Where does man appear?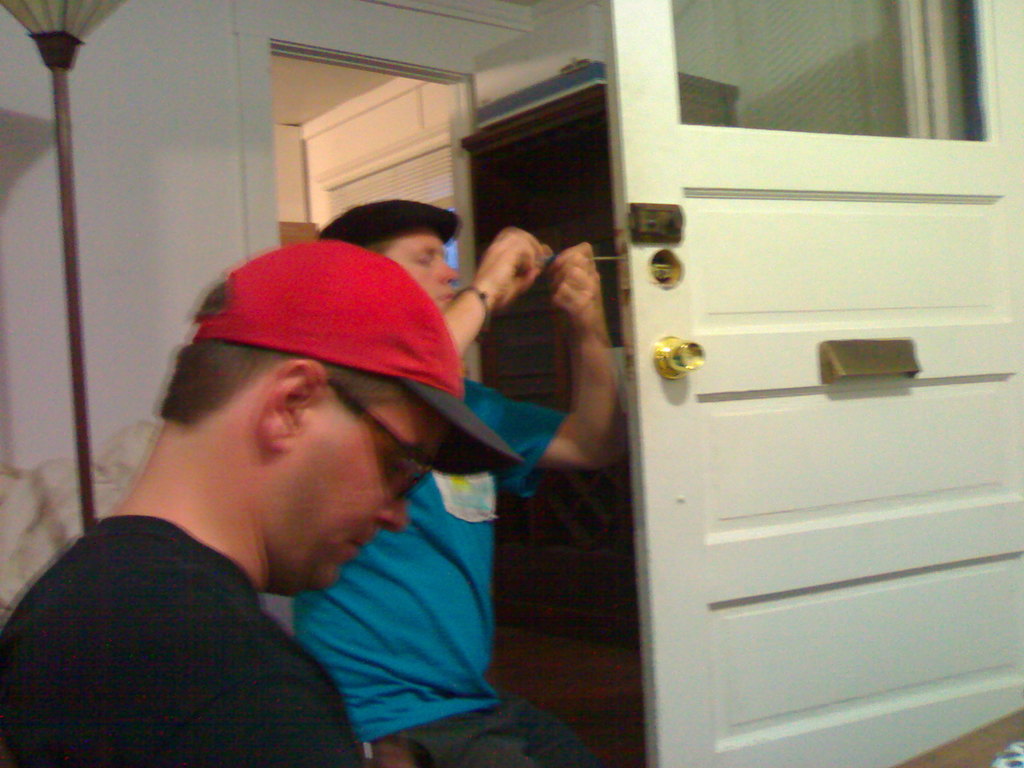
Appears at 292/196/616/767.
